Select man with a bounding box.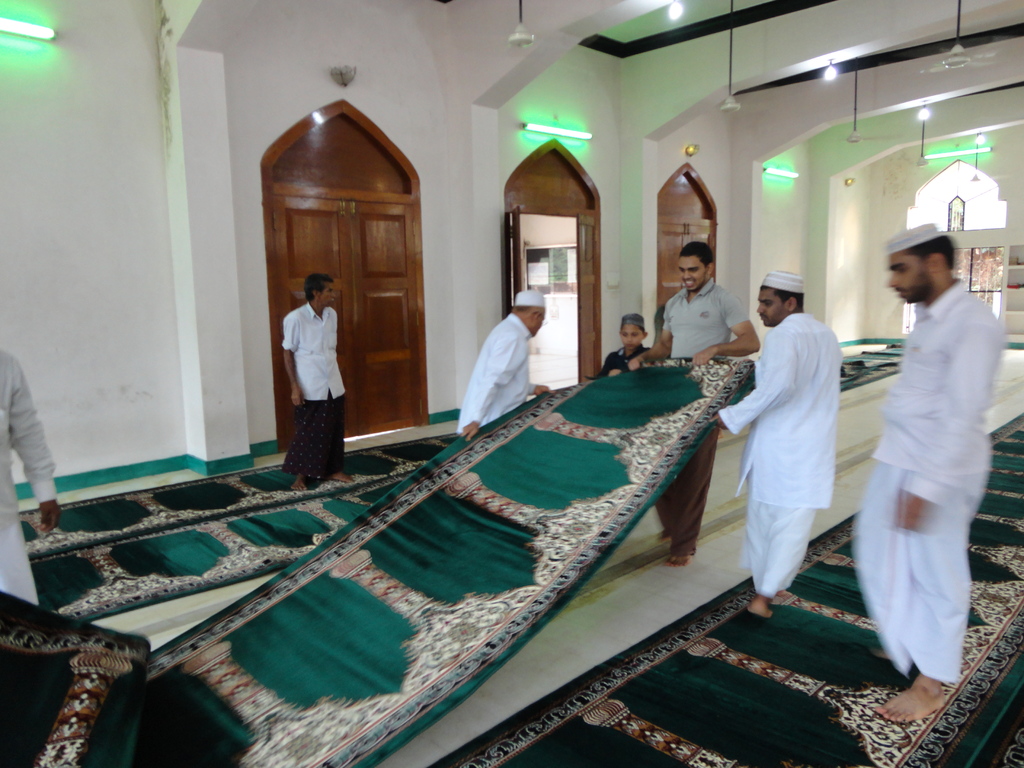
(x1=836, y1=167, x2=1002, y2=687).
